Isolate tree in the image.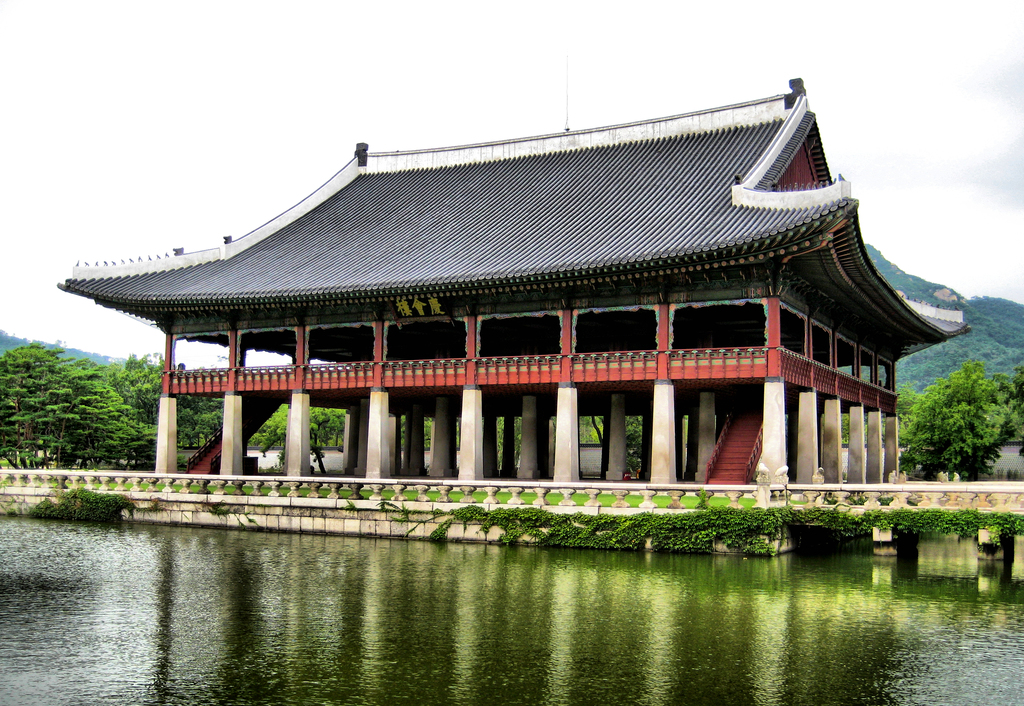
Isolated region: select_region(310, 407, 328, 449).
